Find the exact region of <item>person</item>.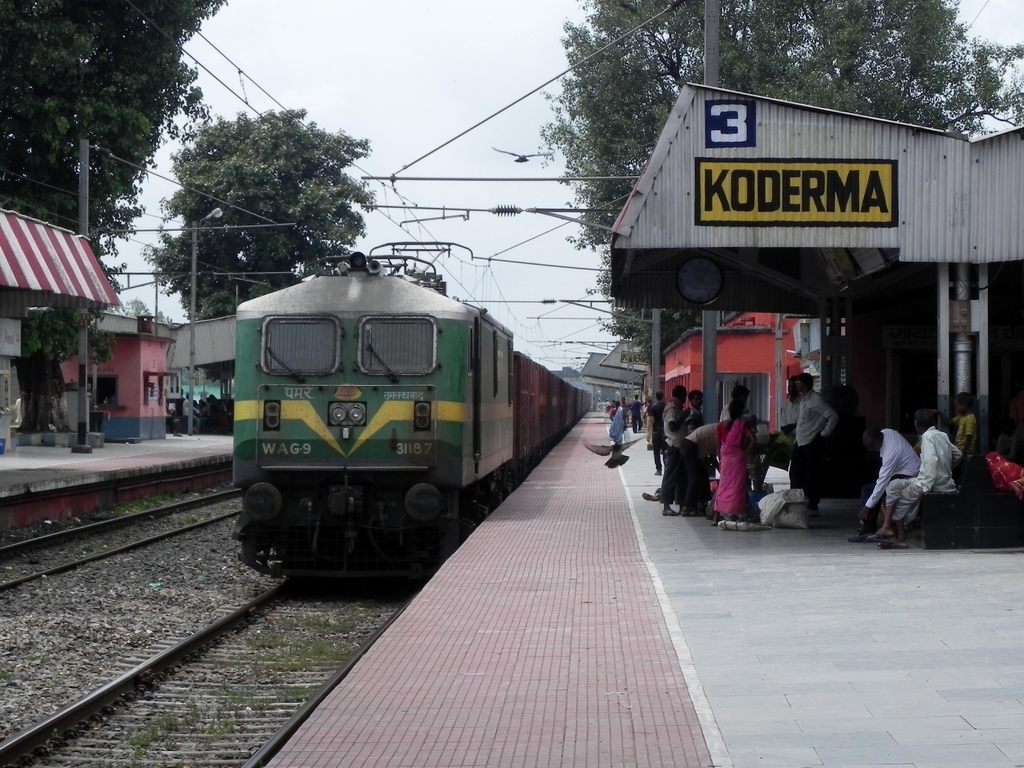
Exact region: <box>635,393,651,429</box>.
